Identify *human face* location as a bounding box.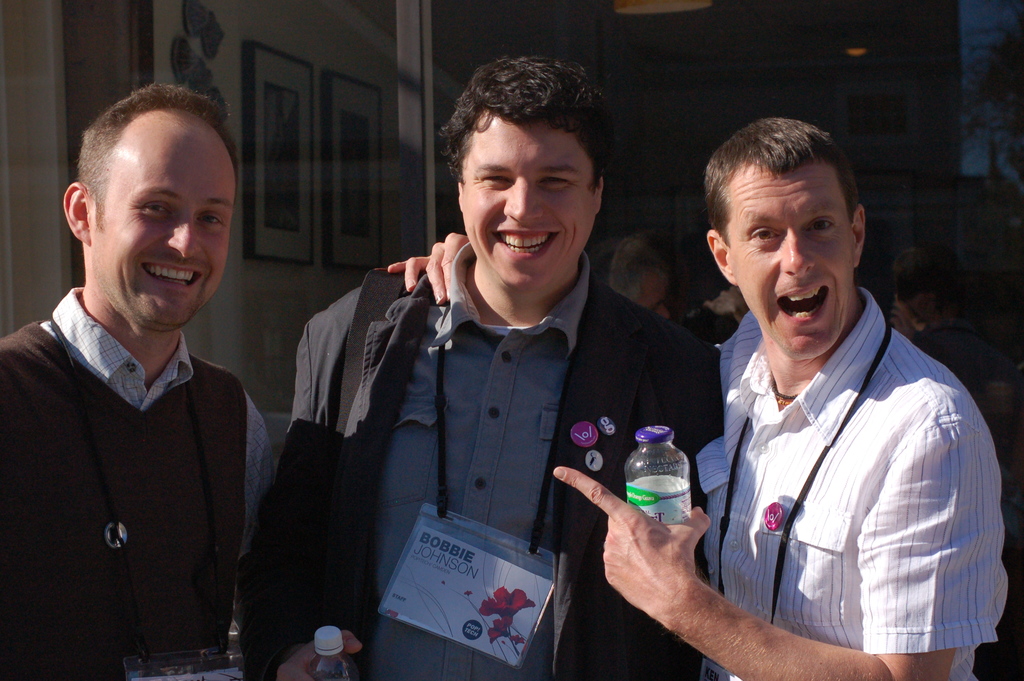
crop(732, 168, 851, 356).
